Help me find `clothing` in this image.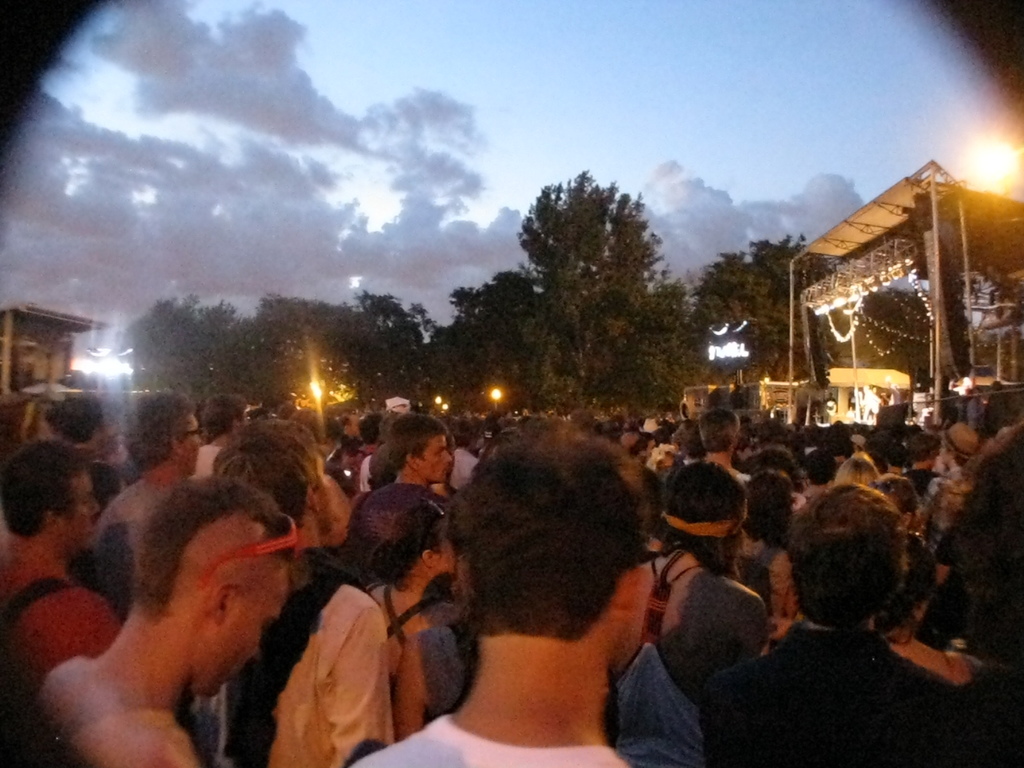
Found it: <region>188, 440, 224, 481</region>.
